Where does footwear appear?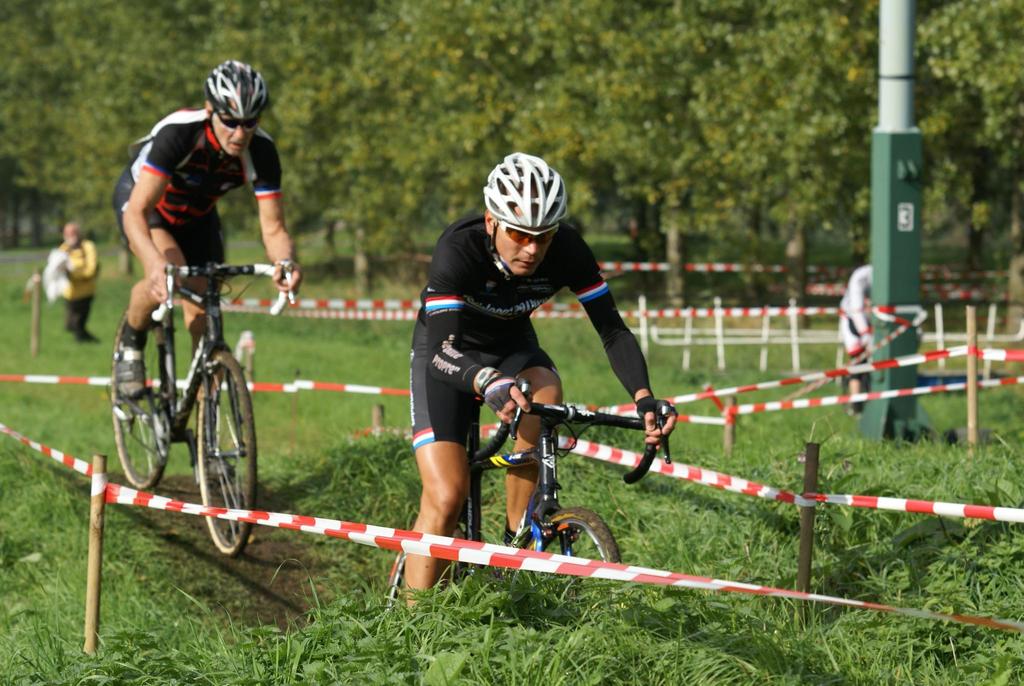
Appears at 115,339,155,401.
